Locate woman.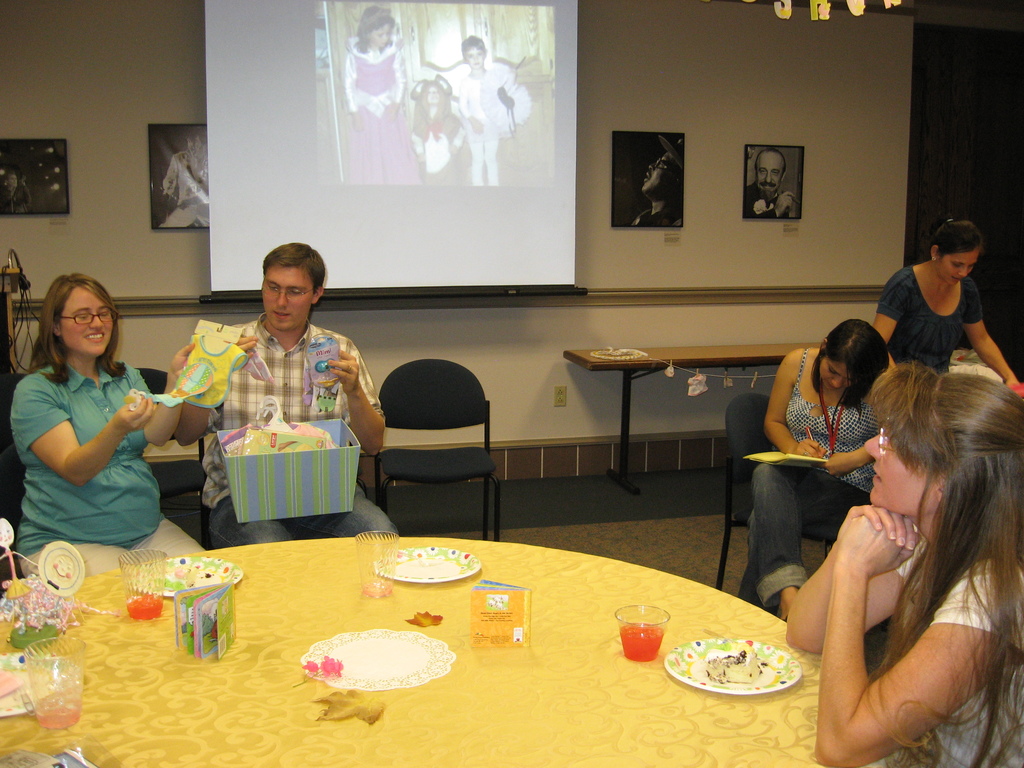
Bounding box: (871, 218, 1023, 404).
